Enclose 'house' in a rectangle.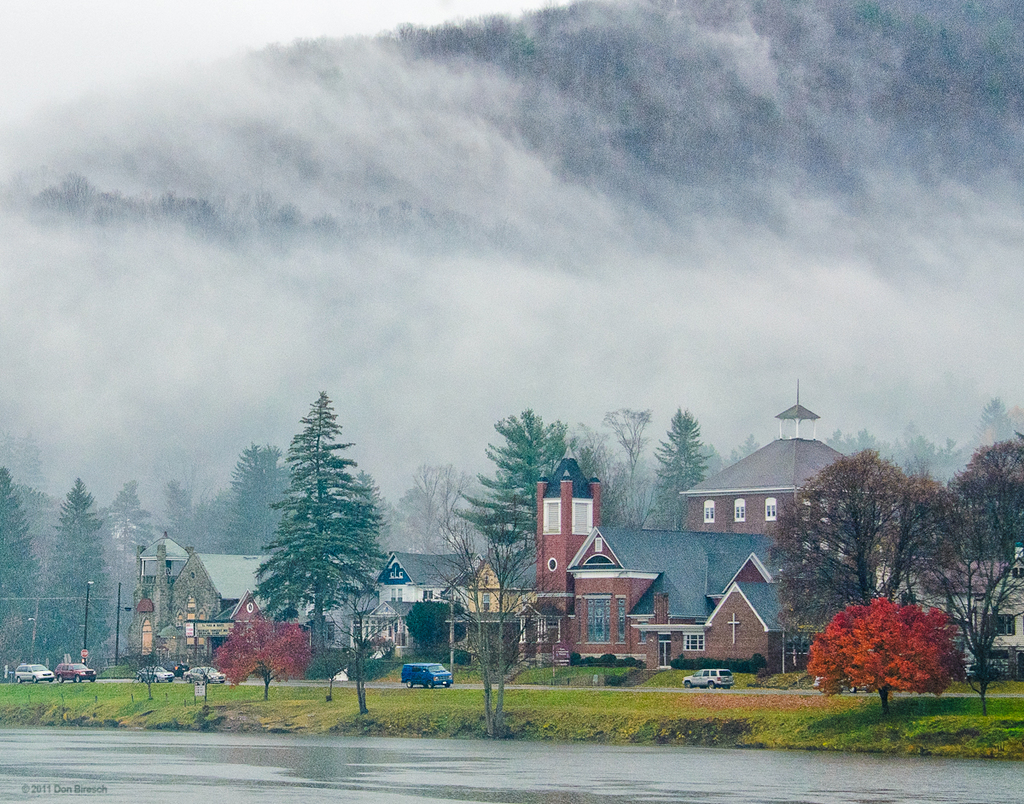
(125, 577, 184, 665).
